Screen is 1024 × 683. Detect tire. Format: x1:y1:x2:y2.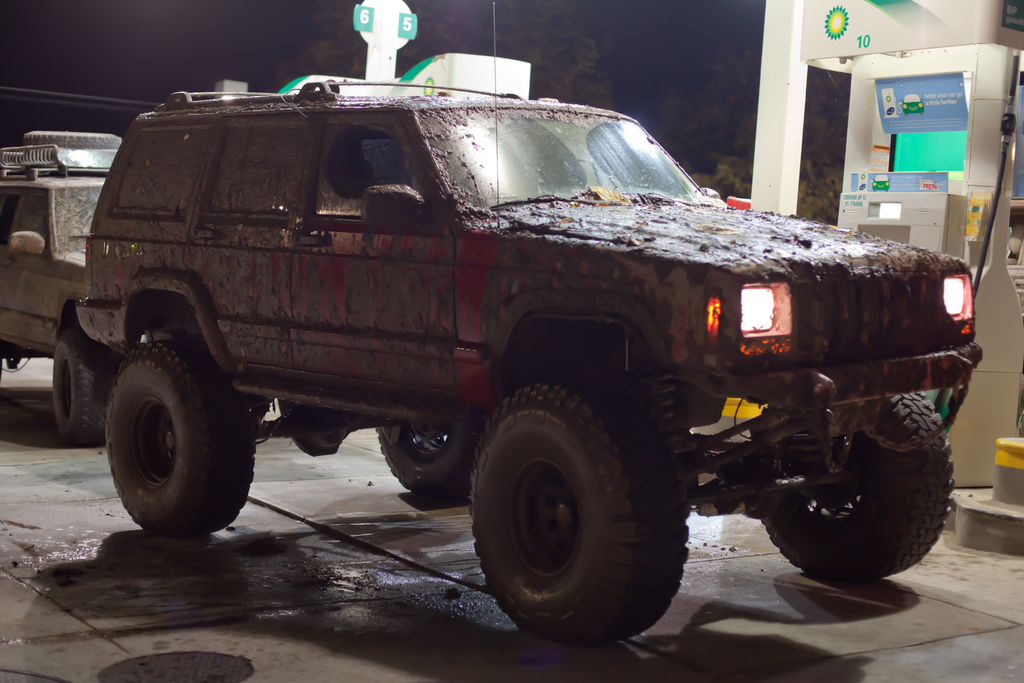
109:344:258:541.
